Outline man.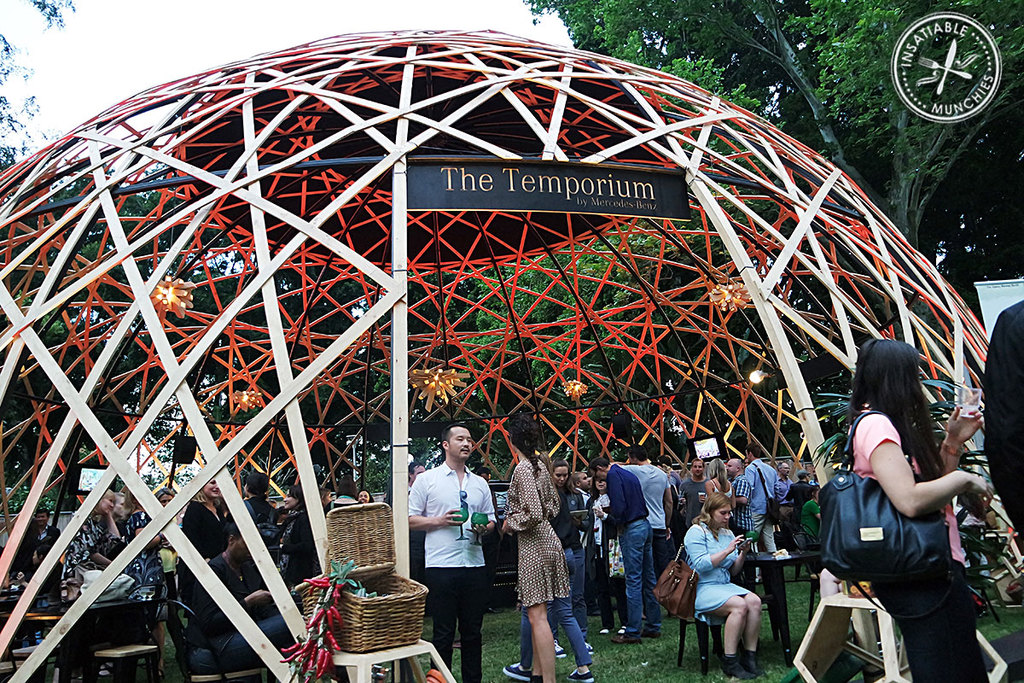
Outline: l=727, t=461, r=756, b=524.
